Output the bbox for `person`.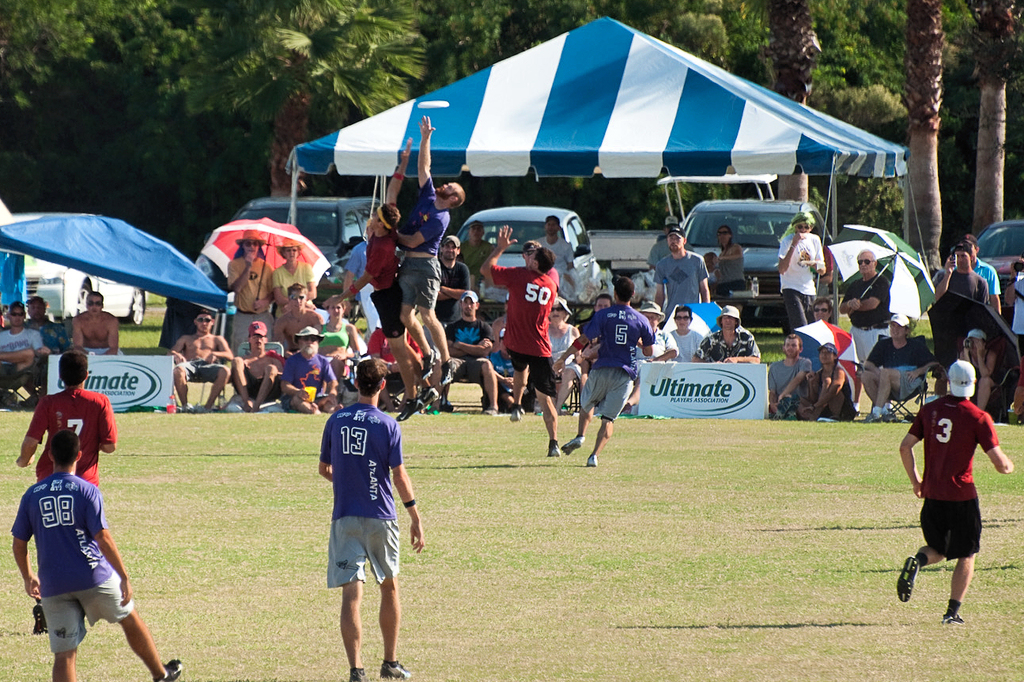
l=562, t=281, r=648, b=458.
